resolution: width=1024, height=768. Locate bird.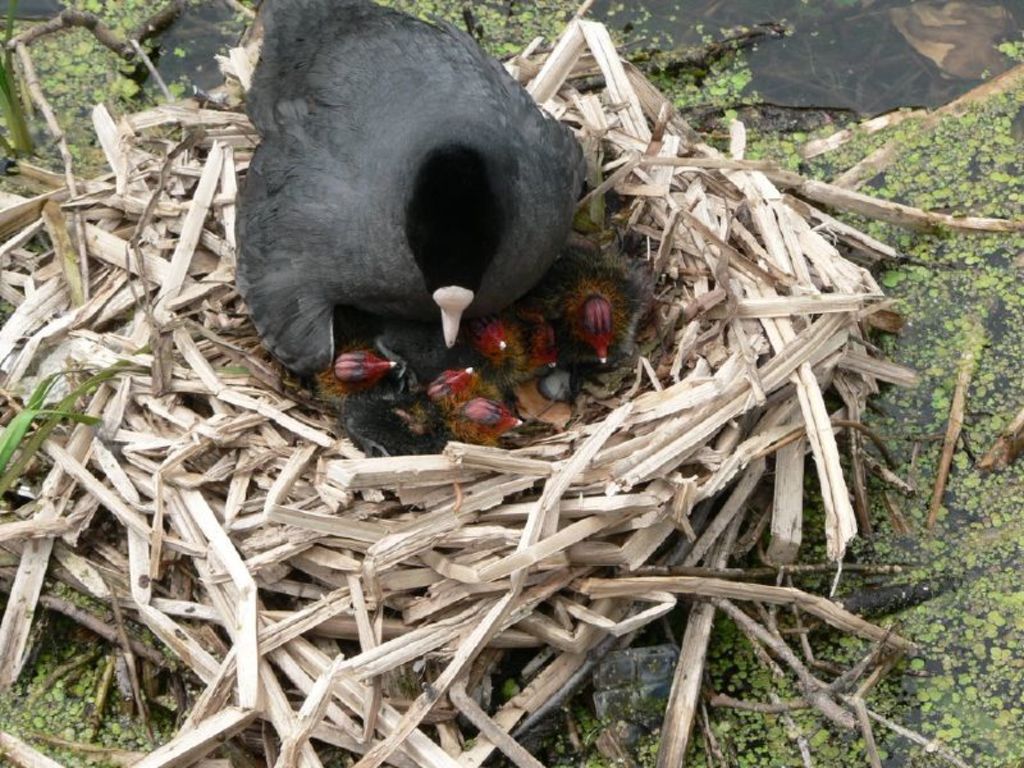
box(539, 237, 655, 374).
